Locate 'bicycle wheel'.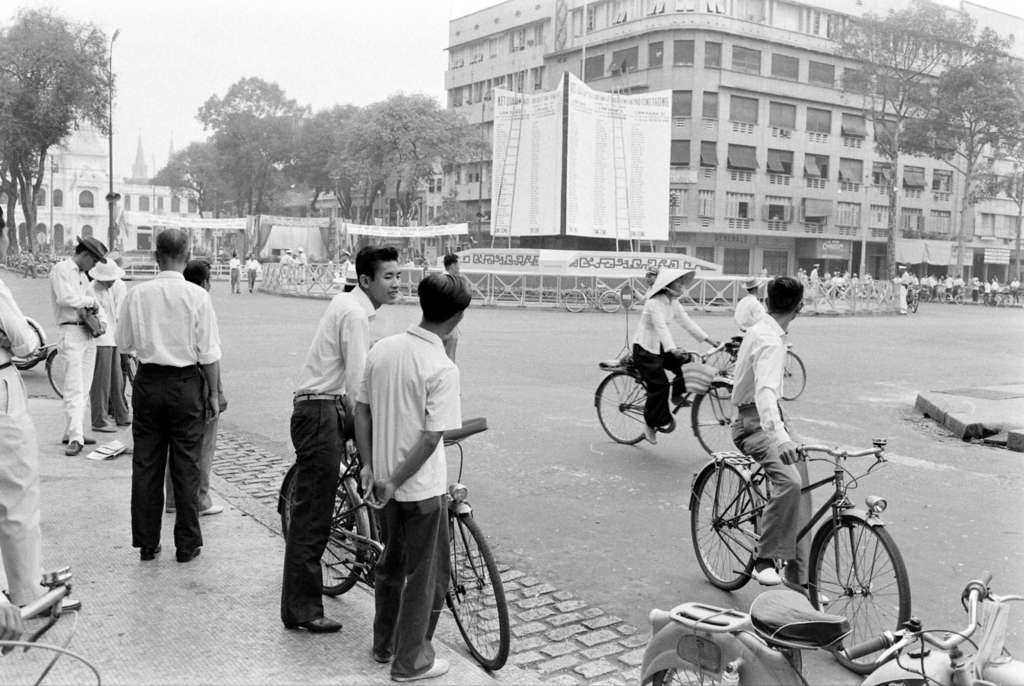
Bounding box: (688,376,745,462).
